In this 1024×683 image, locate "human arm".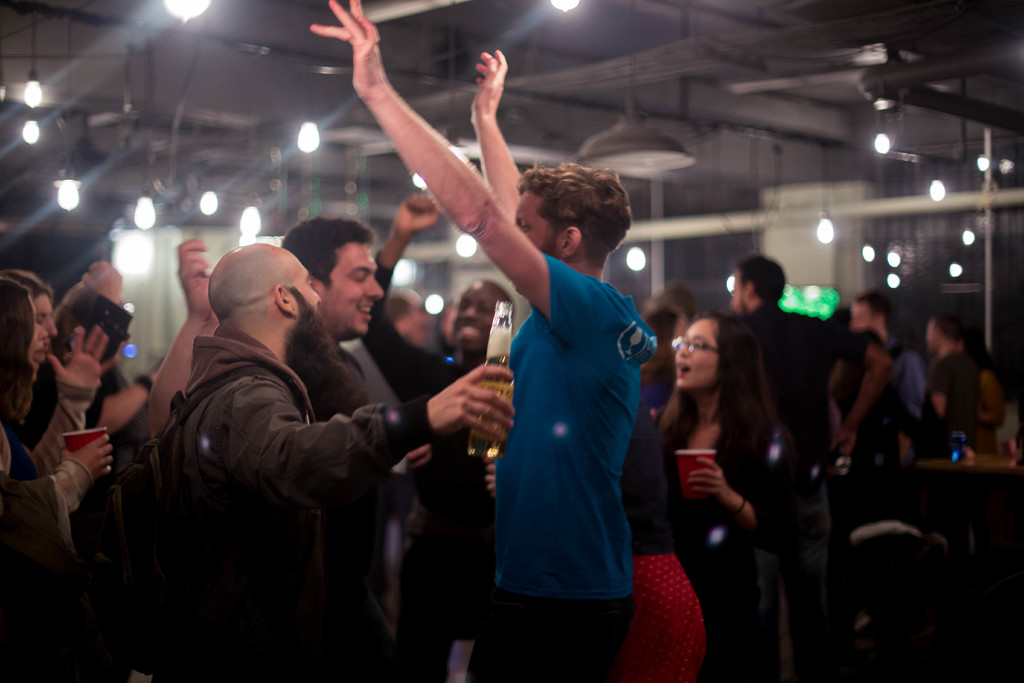
Bounding box: bbox(929, 358, 947, 415).
